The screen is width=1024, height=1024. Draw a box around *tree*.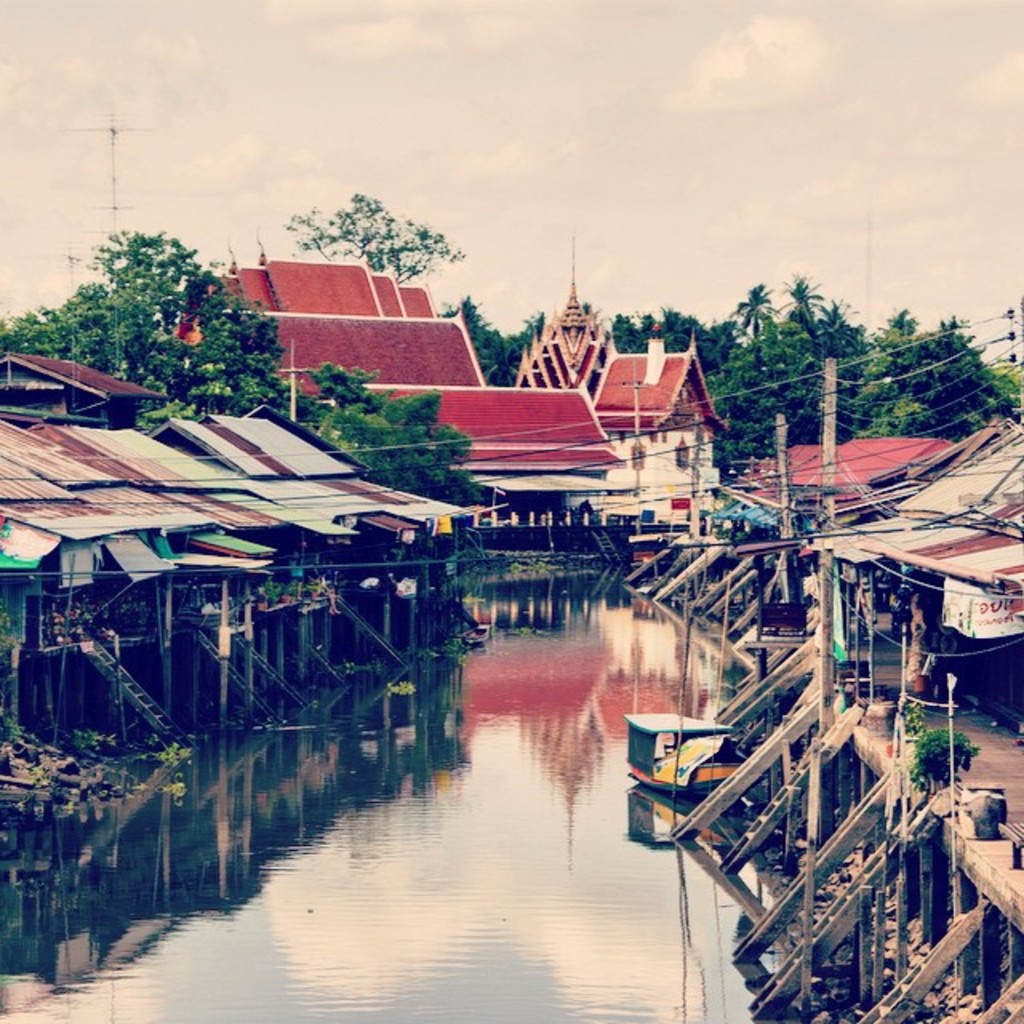
region(974, 358, 1022, 416).
